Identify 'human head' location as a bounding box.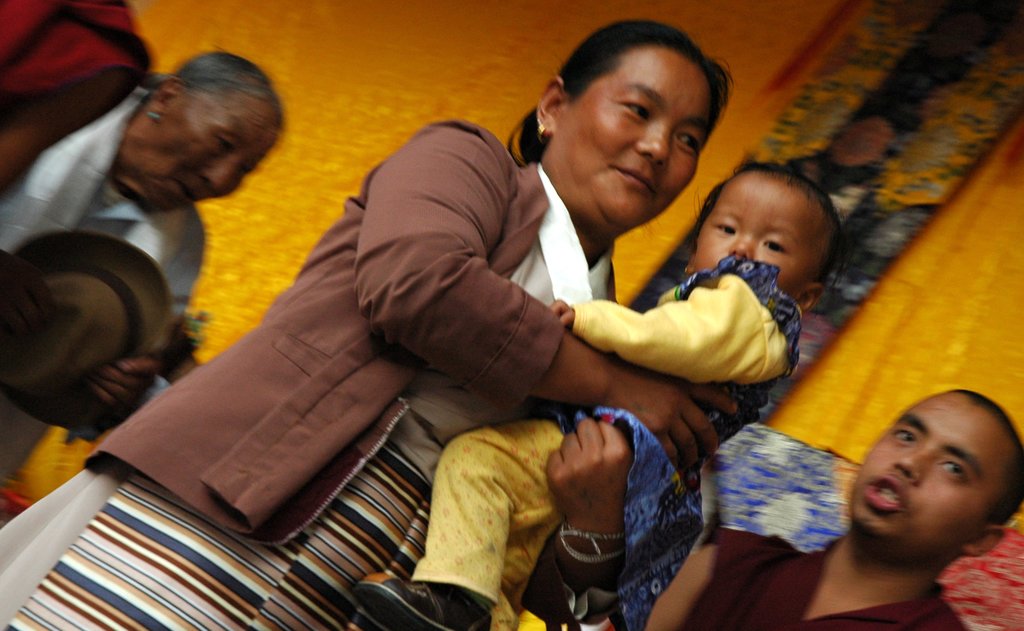
locate(849, 383, 1023, 568).
